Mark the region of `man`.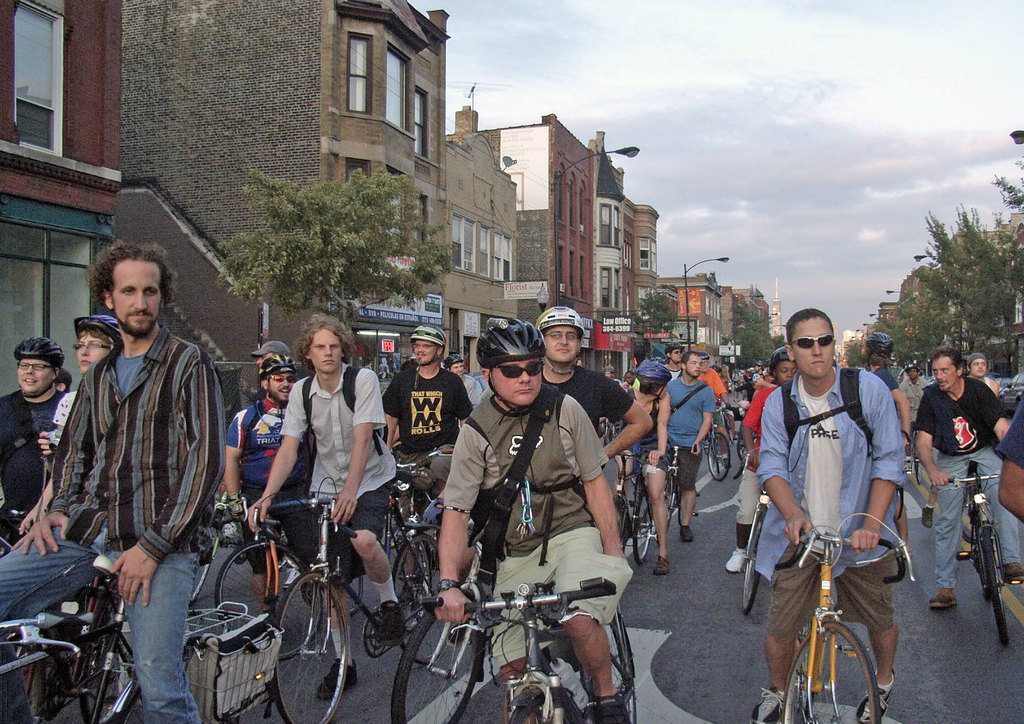
Region: <bbox>628, 362, 670, 575</bbox>.
